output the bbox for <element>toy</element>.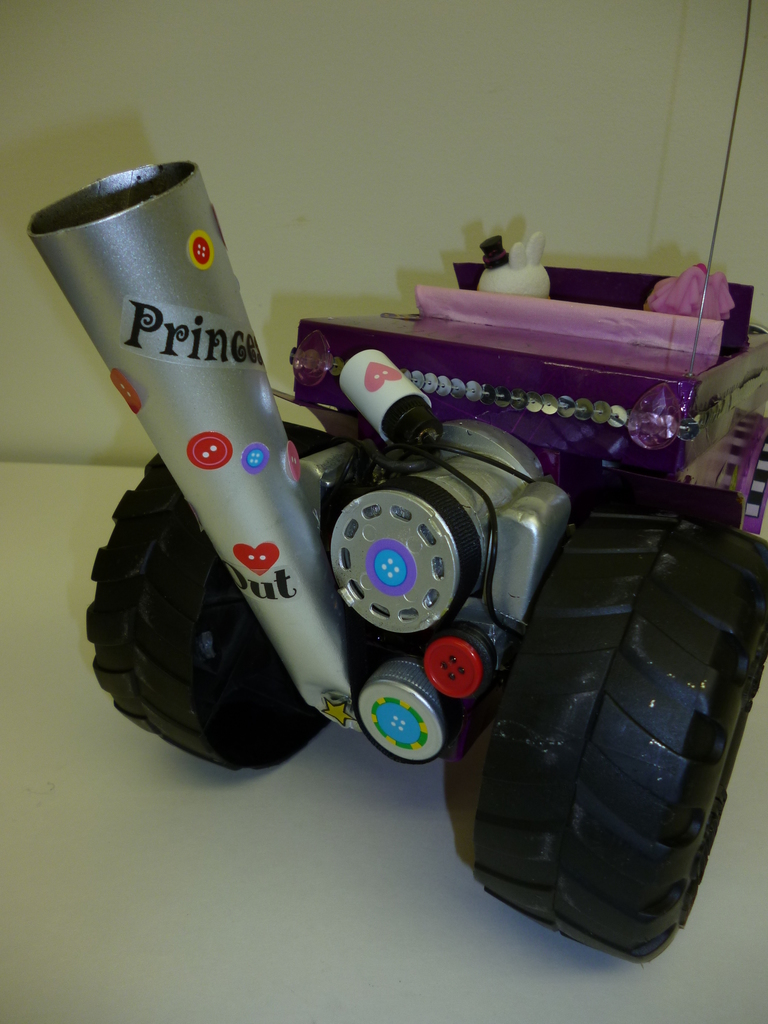
x1=50, y1=119, x2=734, y2=892.
